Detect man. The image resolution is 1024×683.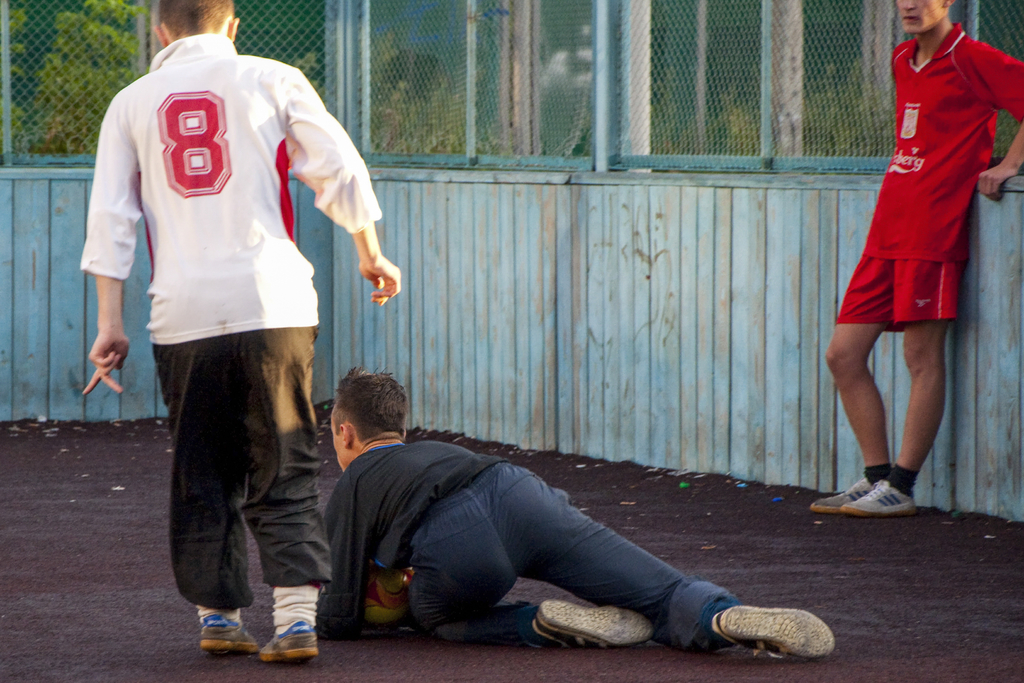
box(84, 0, 399, 659).
